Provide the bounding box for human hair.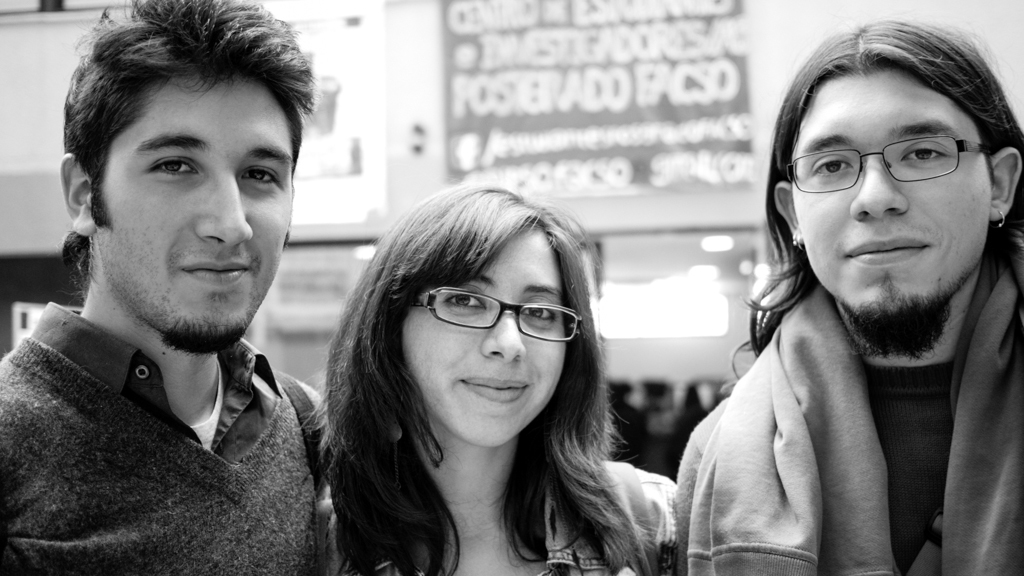
(717, 11, 1023, 392).
